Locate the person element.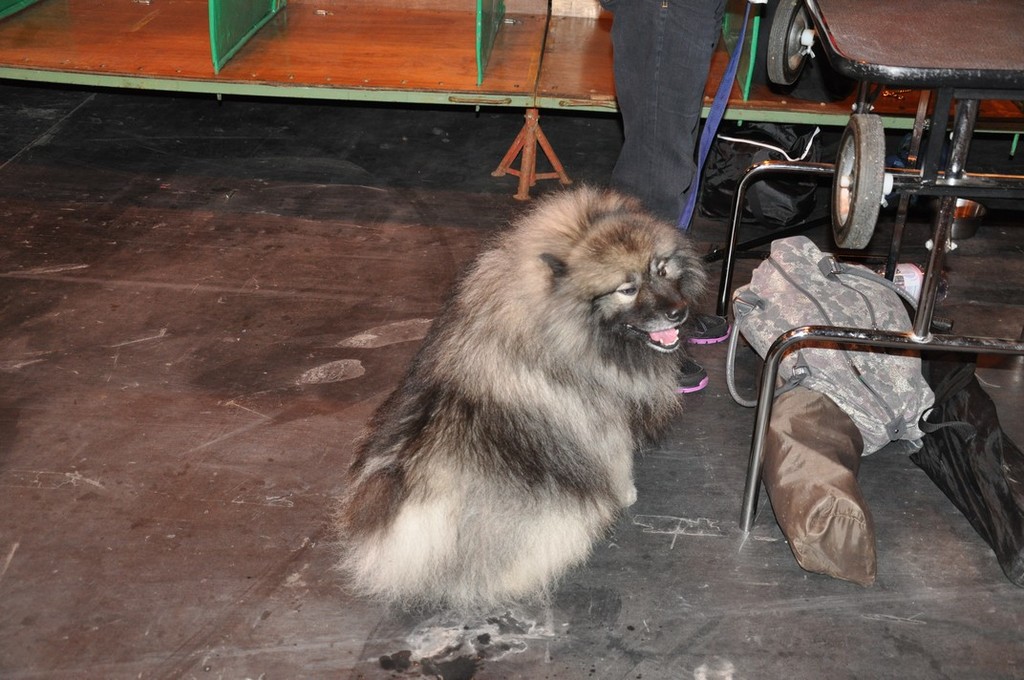
Element bbox: 595, 0, 744, 393.
